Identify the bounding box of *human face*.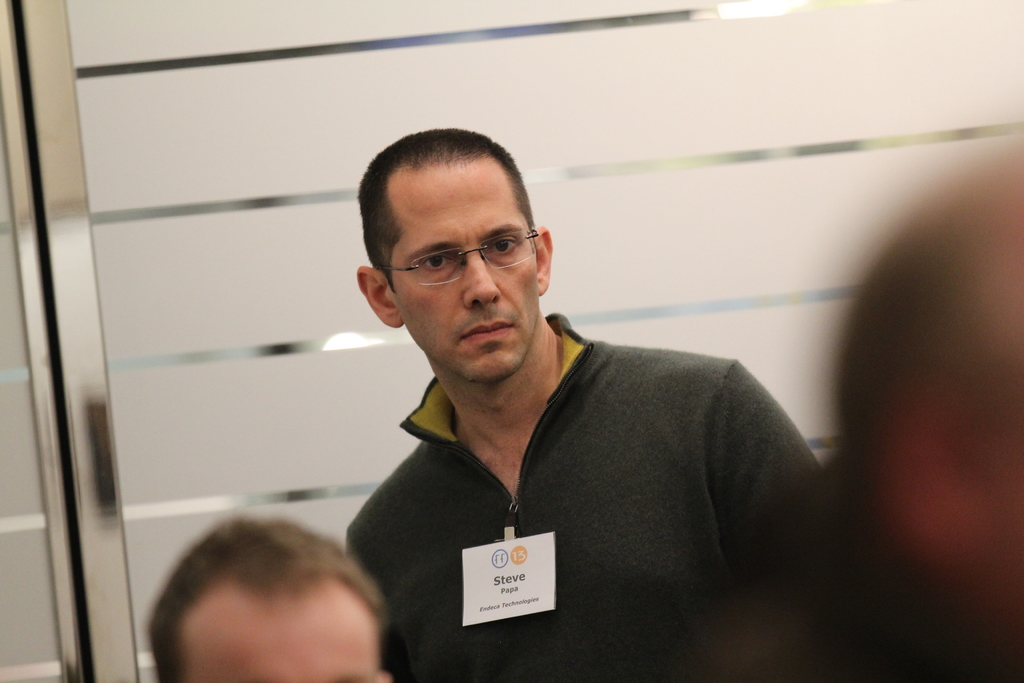
179,597,374,682.
